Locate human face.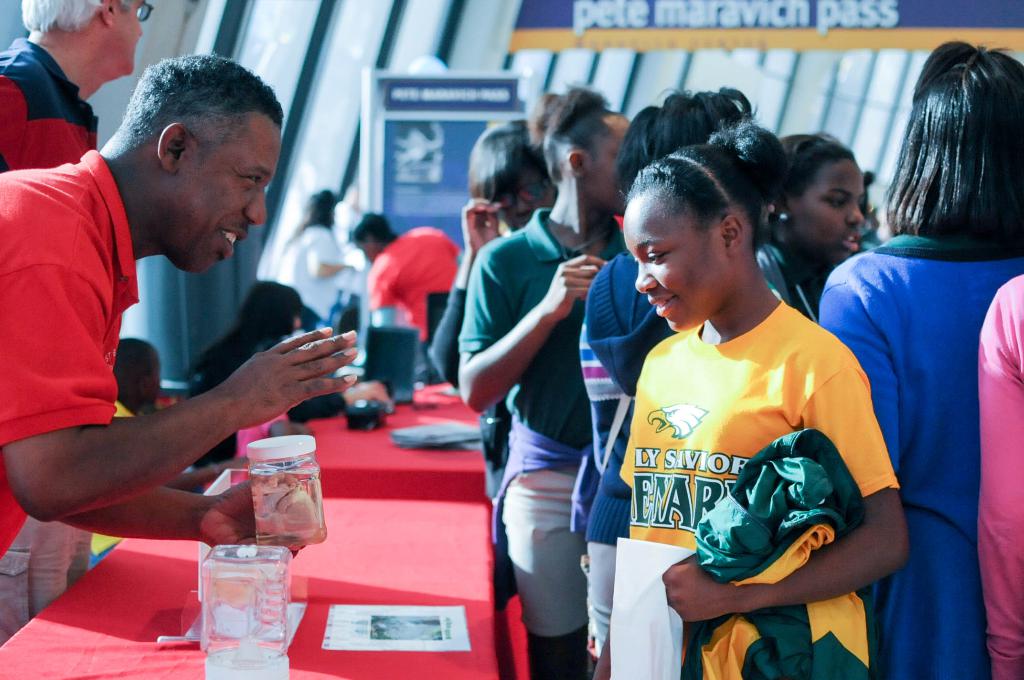
Bounding box: pyautogui.locateOnScreen(495, 172, 561, 229).
